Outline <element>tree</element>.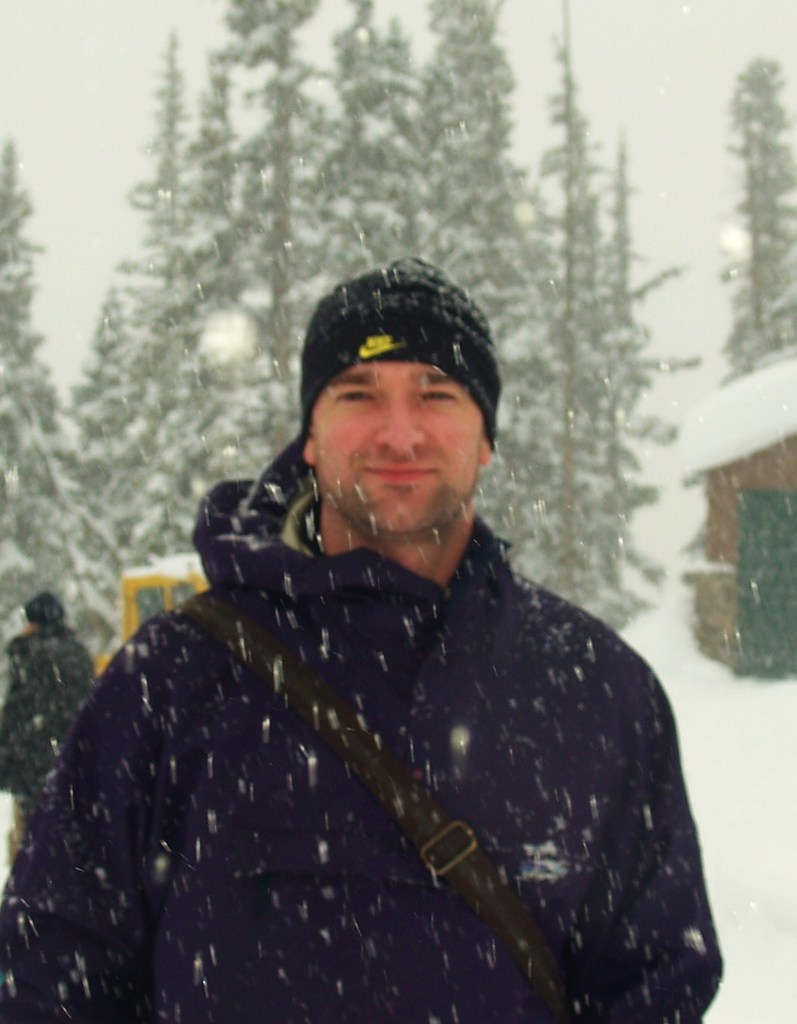
Outline: BBox(212, 0, 362, 466).
